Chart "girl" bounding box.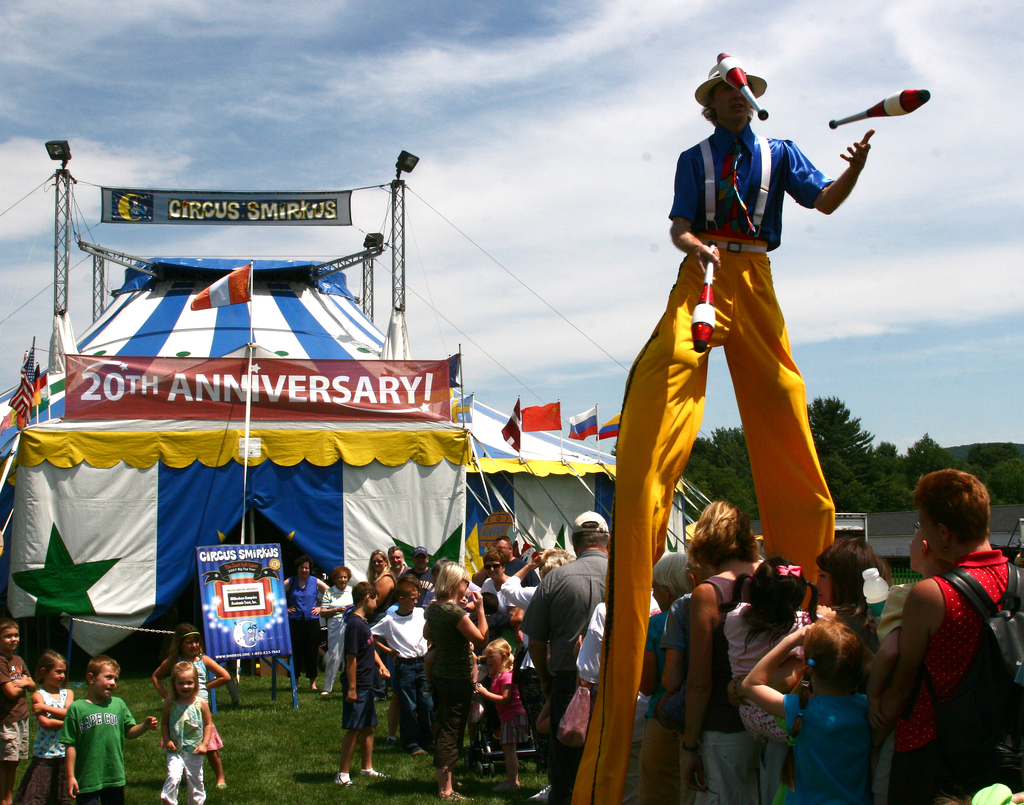
Charted: [x1=735, y1=605, x2=878, y2=804].
